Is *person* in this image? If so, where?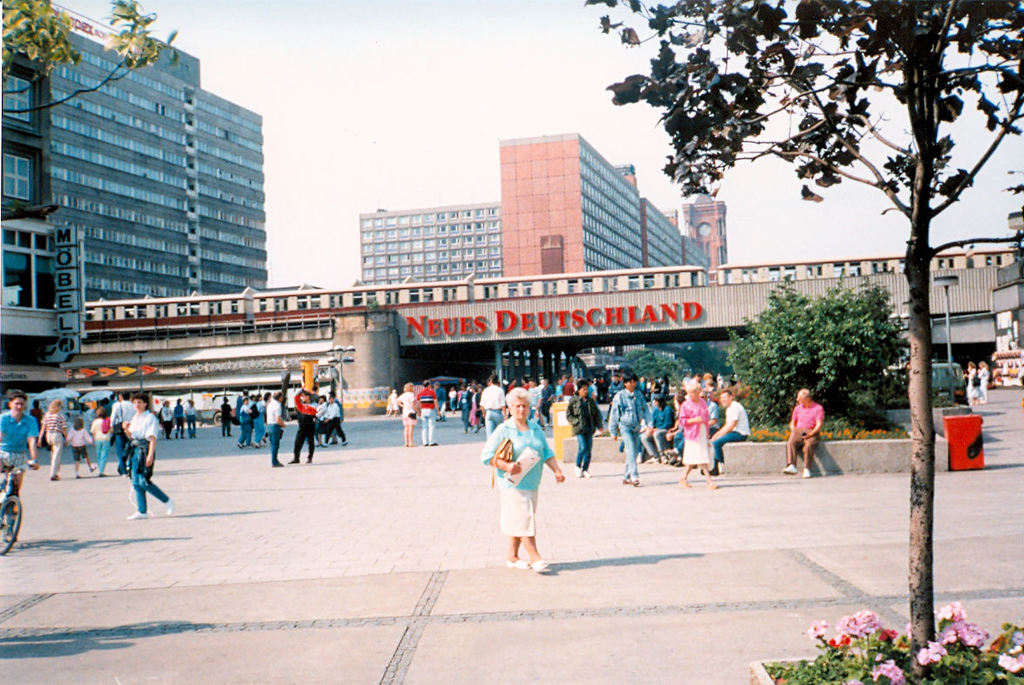
Yes, at [left=556, top=358, right=576, bottom=421].
